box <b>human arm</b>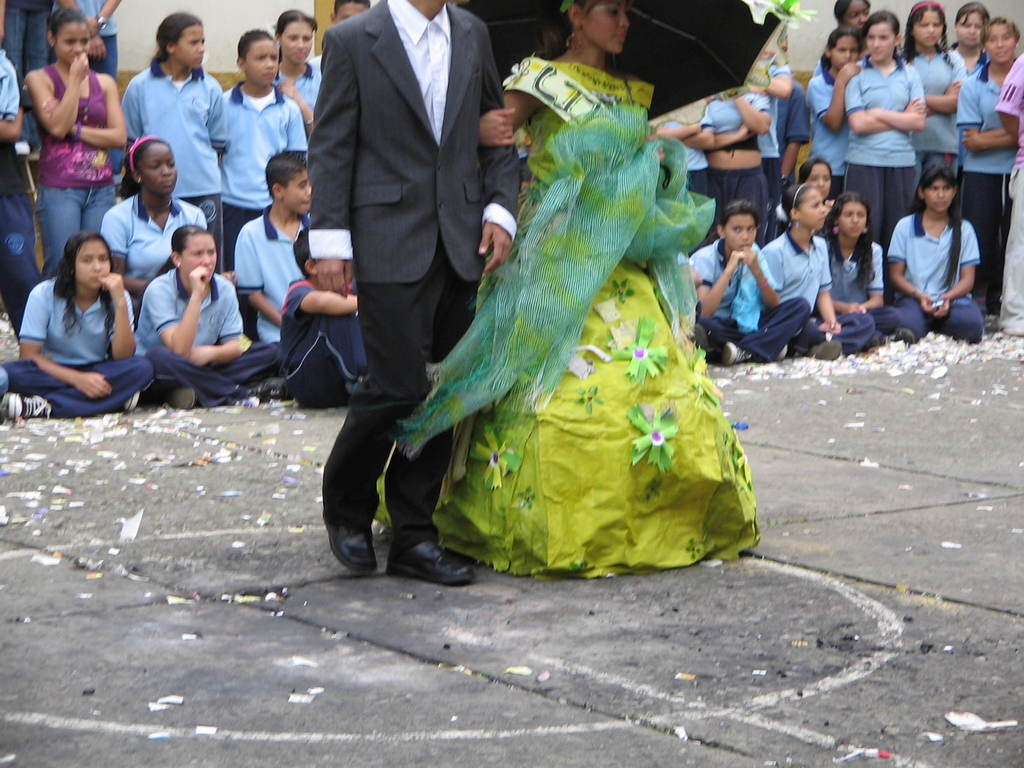
Rect(708, 114, 756, 147)
